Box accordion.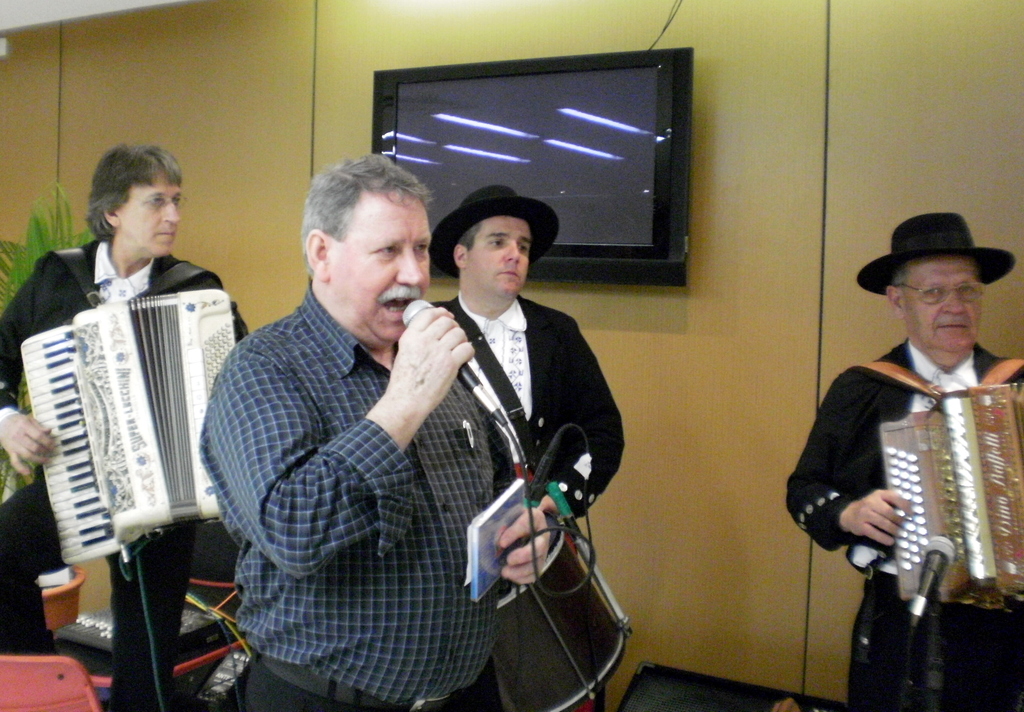
<bbox>871, 382, 1022, 605</bbox>.
